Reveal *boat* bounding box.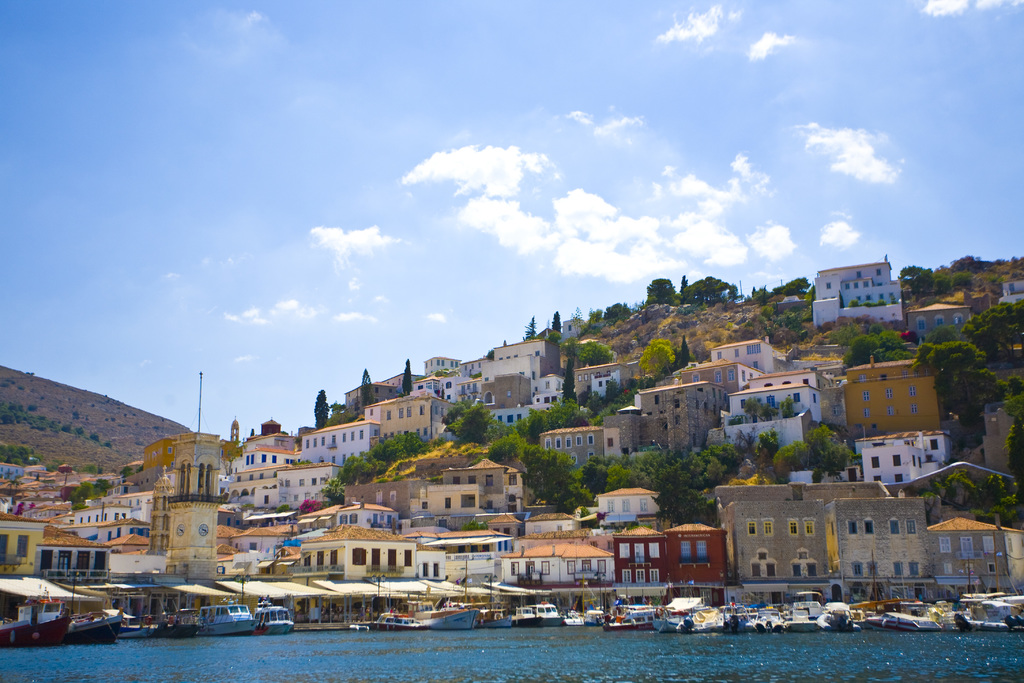
Revealed: pyautogui.locateOnScreen(68, 604, 126, 648).
